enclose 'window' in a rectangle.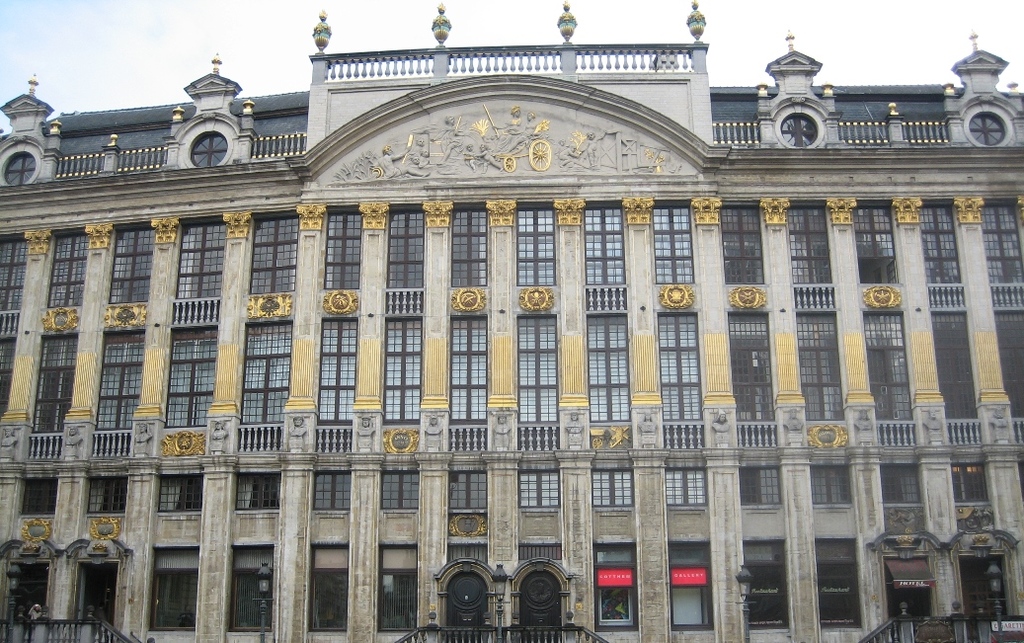
left=380, top=472, right=419, bottom=509.
